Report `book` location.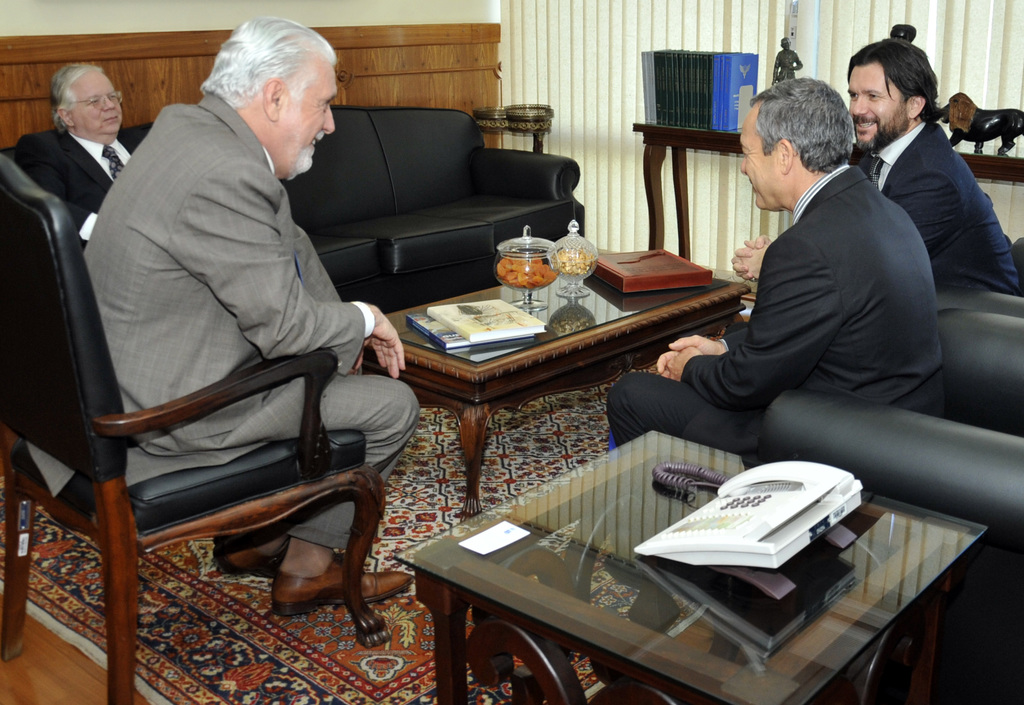
Report: bbox=[404, 311, 481, 353].
